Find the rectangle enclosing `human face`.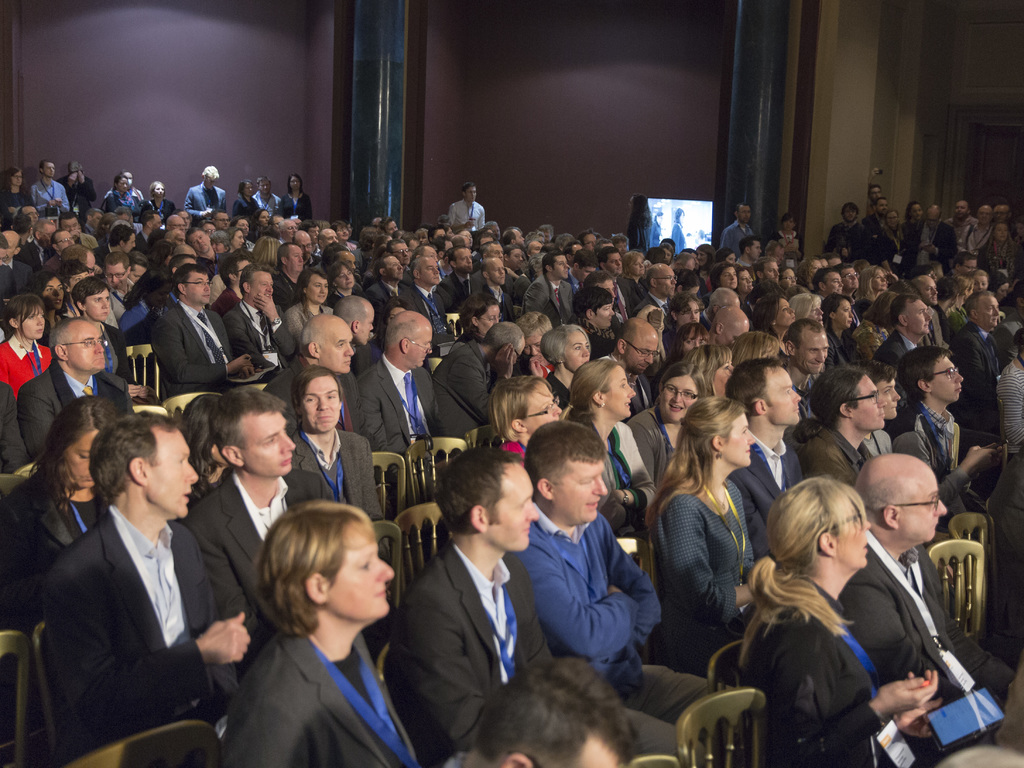
box(840, 268, 861, 294).
